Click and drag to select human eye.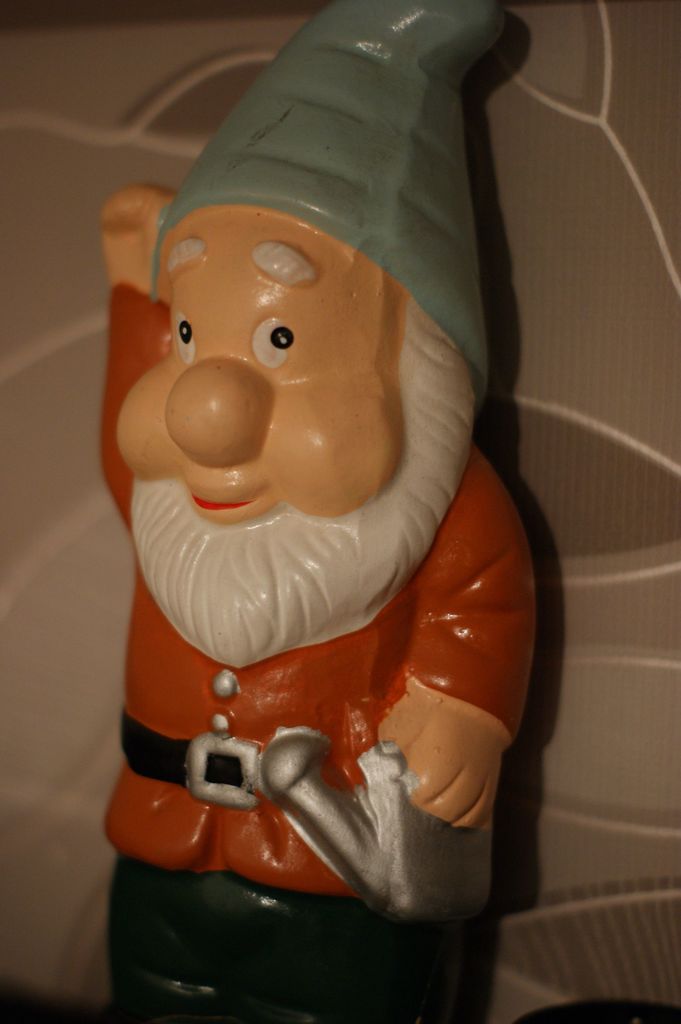
Selection: box=[166, 305, 200, 365].
